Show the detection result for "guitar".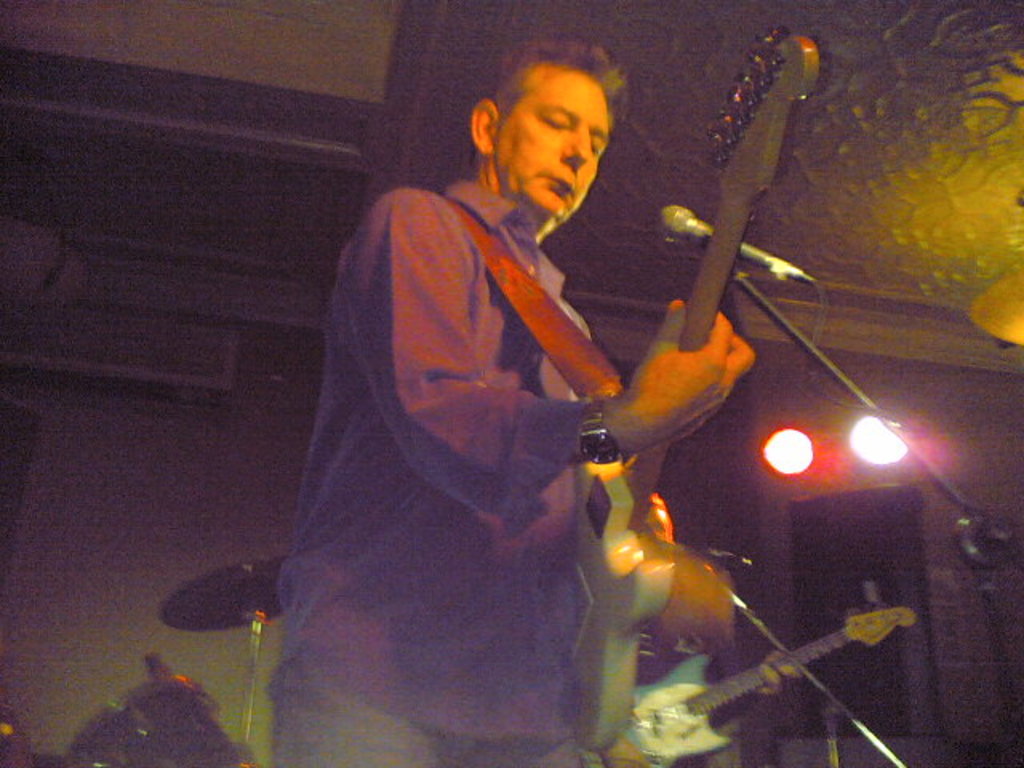
562, 27, 829, 752.
